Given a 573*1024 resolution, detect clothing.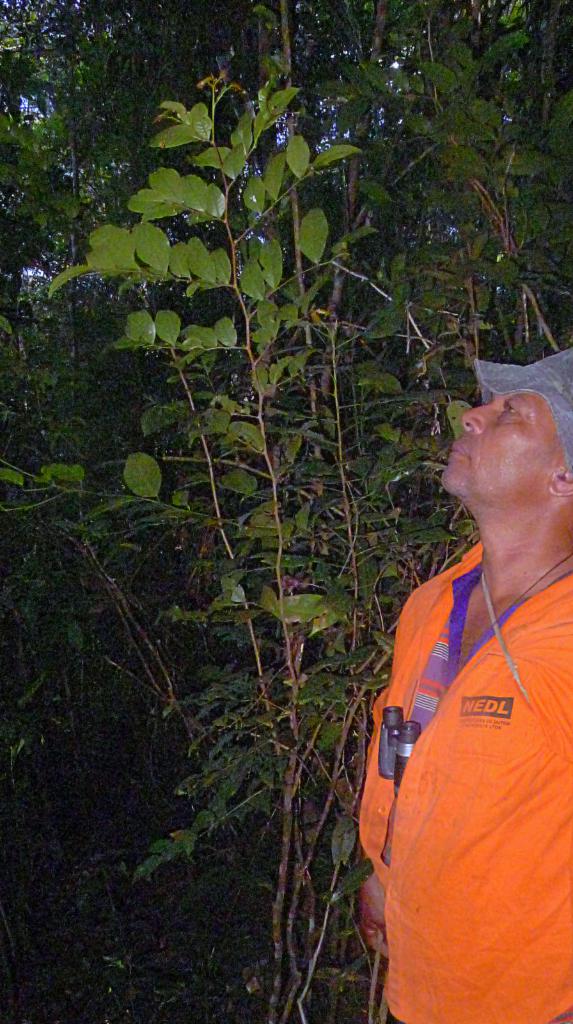
left=362, top=518, right=562, bottom=968.
